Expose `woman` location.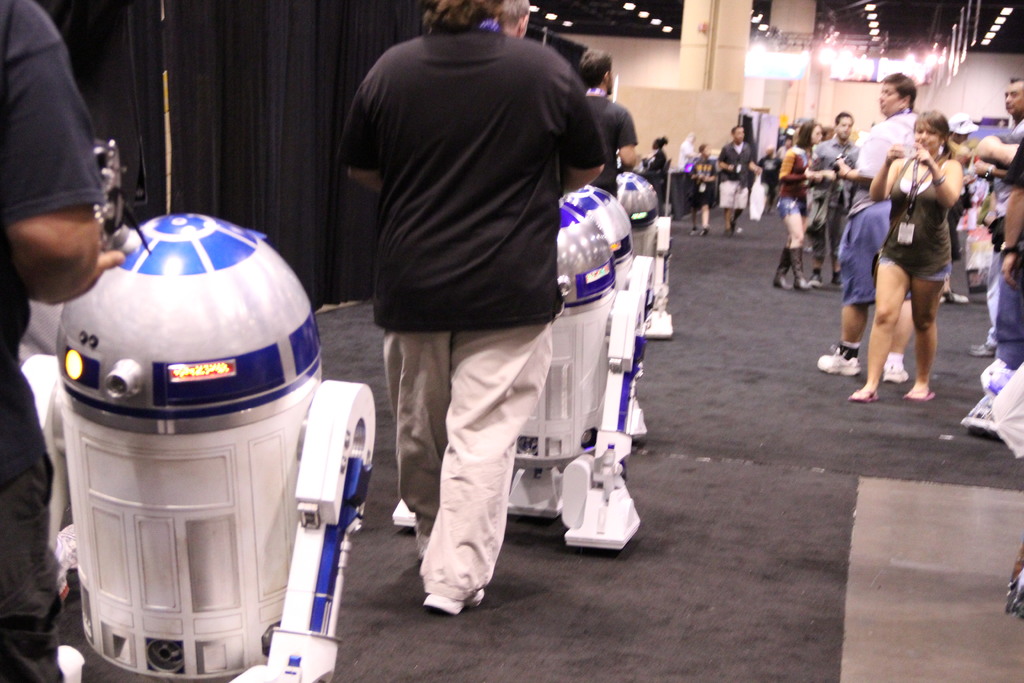
Exposed at <bbox>771, 120, 821, 291</bbox>.
